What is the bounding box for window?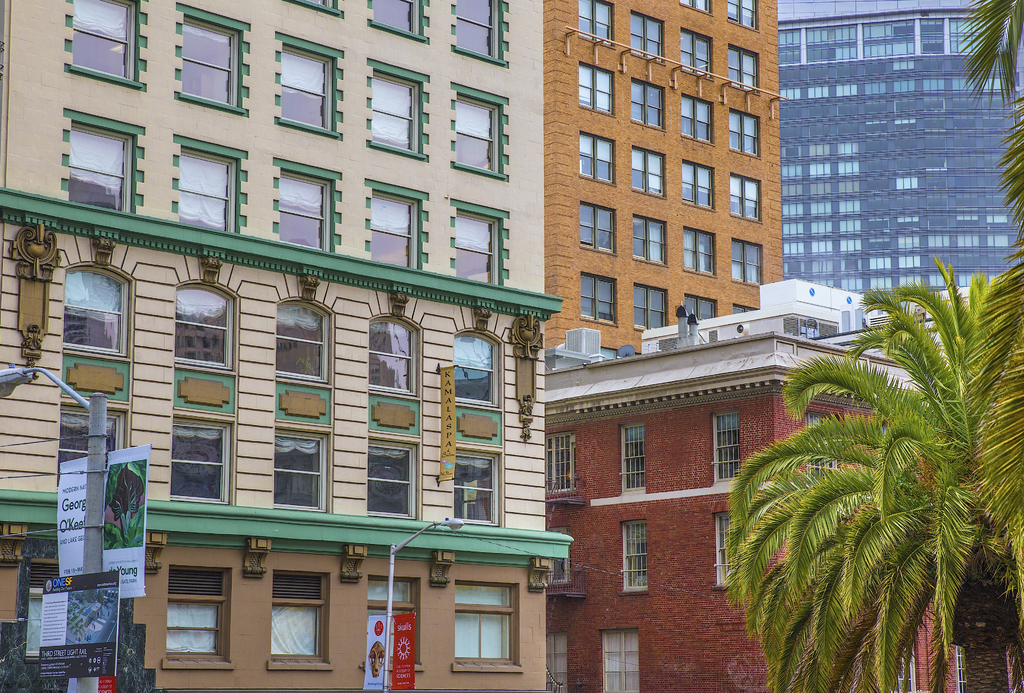
(543, 623, 575, 692).
